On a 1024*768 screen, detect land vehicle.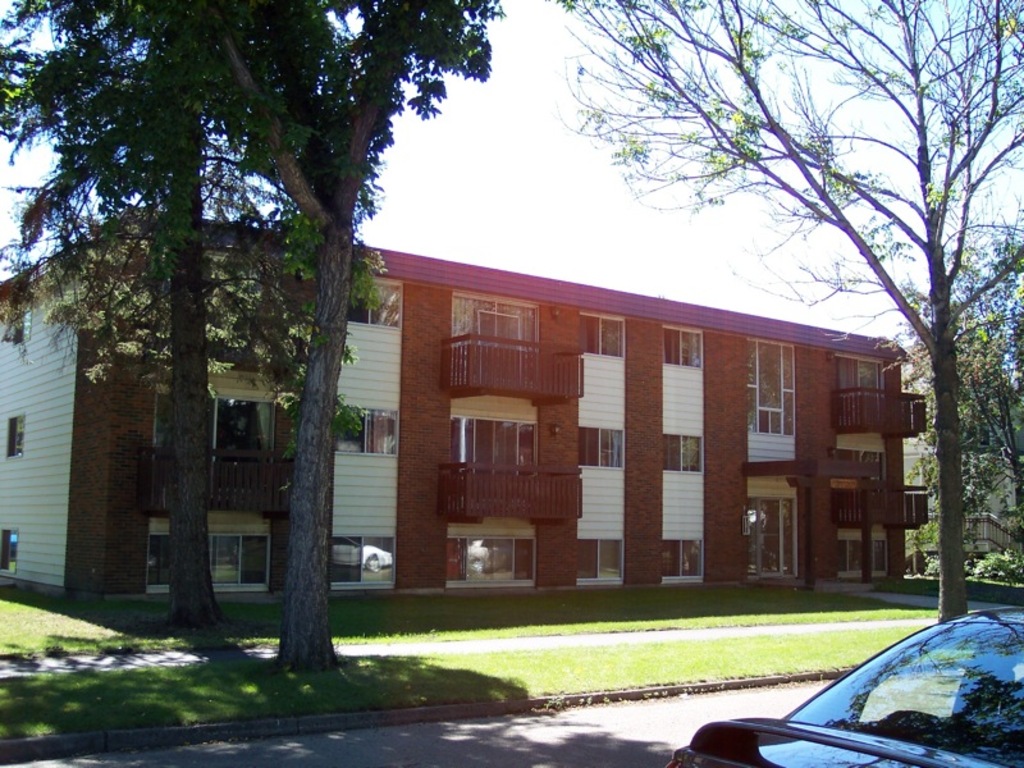
box=[758, 618, 1023, 767].
